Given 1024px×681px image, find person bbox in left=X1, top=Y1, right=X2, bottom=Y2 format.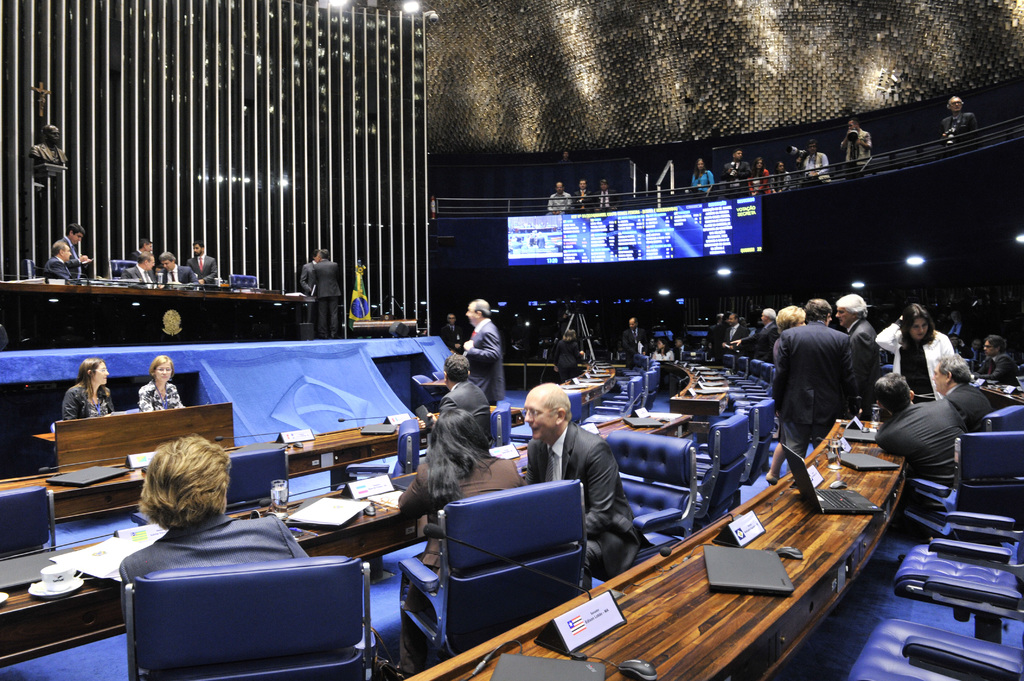
left=187, top=242, right=217, bottom=280.
